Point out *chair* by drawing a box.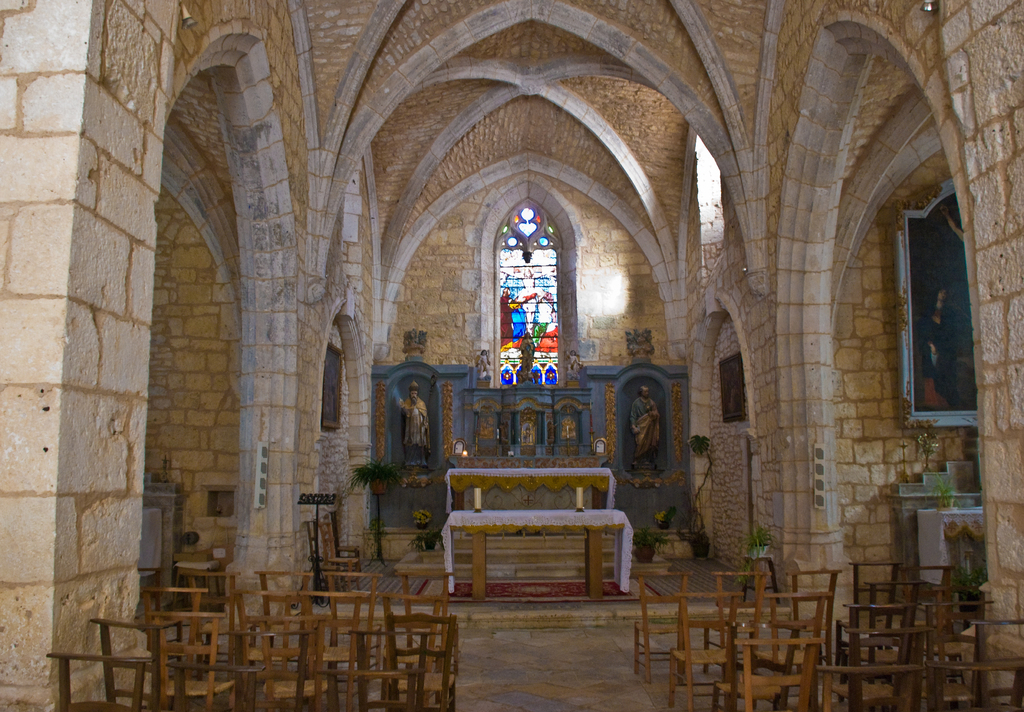
(786,566,845,649).
